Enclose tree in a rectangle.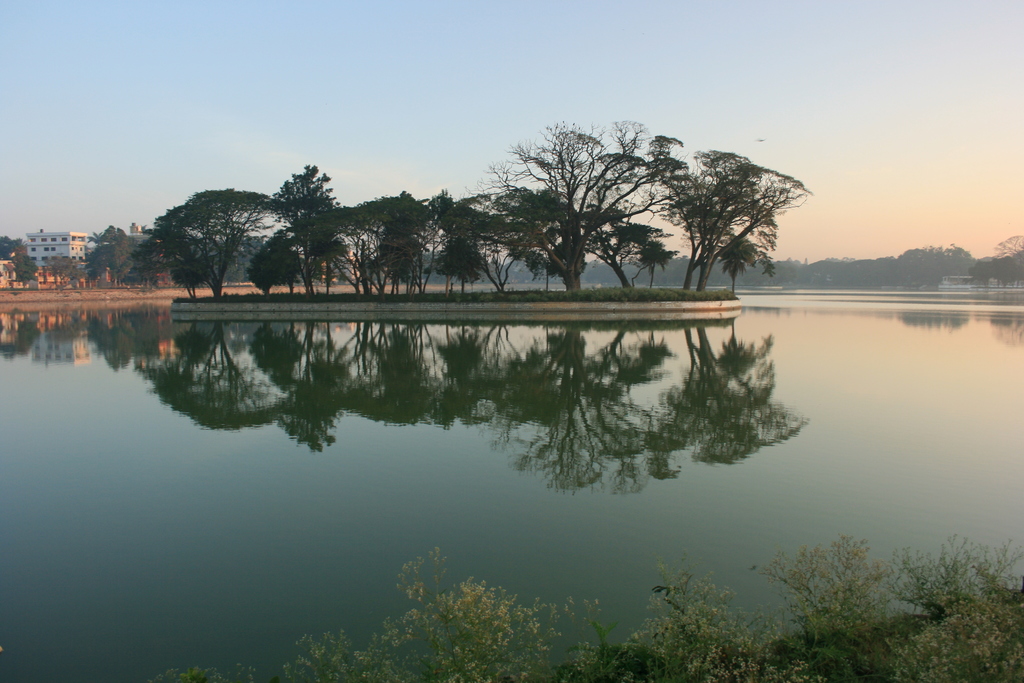
rect(609, 117, 771, 294).
